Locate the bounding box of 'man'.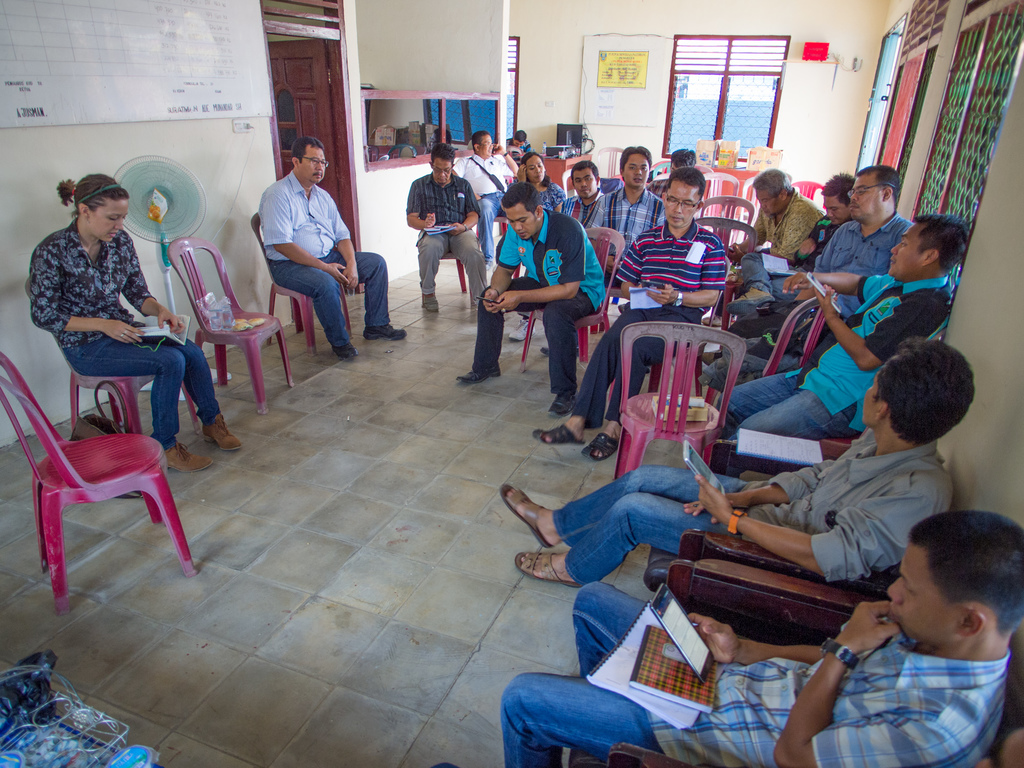
Bounding box: region(430, 508, 1023, 767).
